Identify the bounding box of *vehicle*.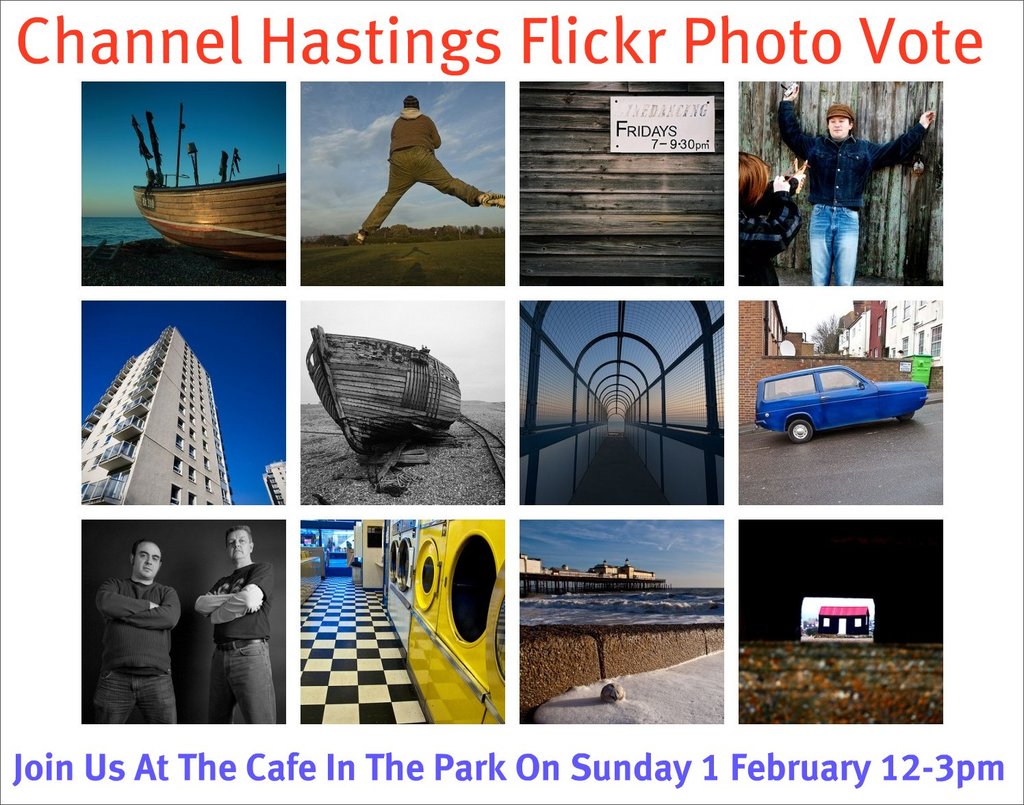
crop(303, 327, 465, 466).
